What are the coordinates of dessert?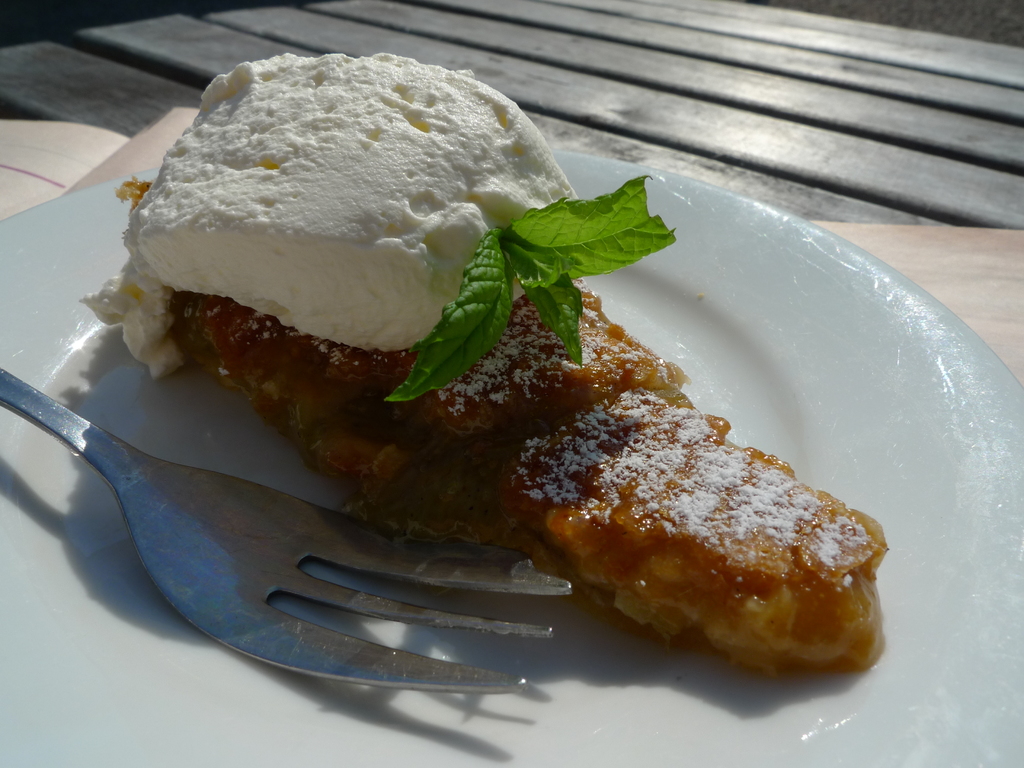
l=118, t=101, r=856, b=672.
